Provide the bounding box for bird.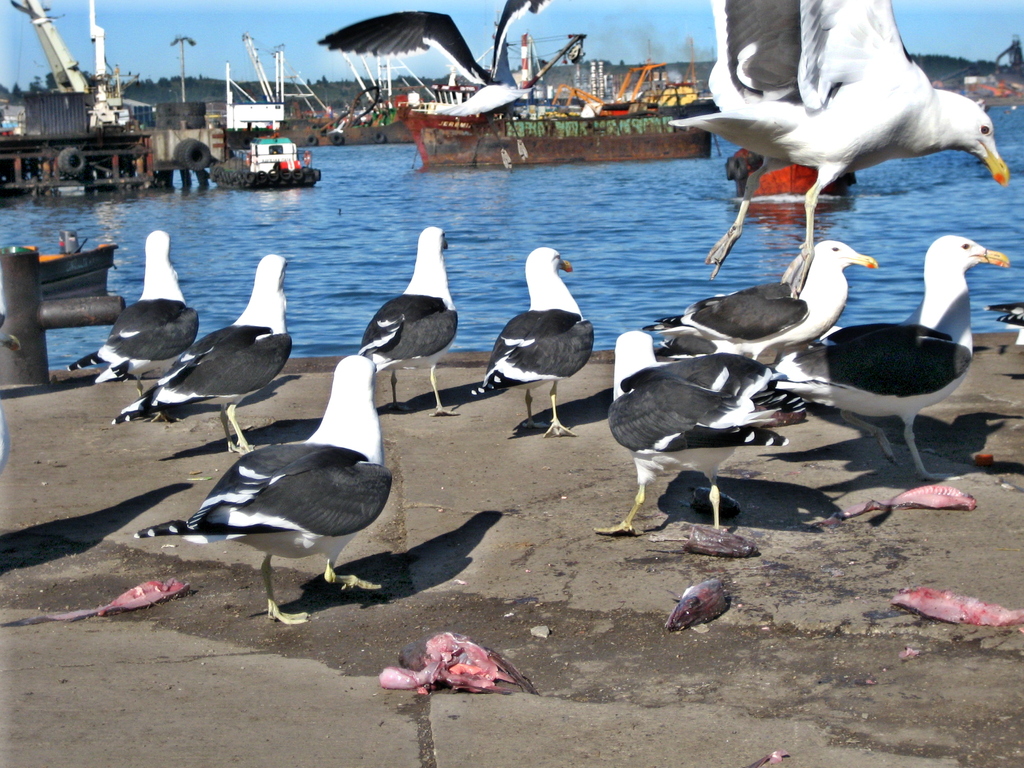
(x1=643, y1=232, x2=887, y2=366).
